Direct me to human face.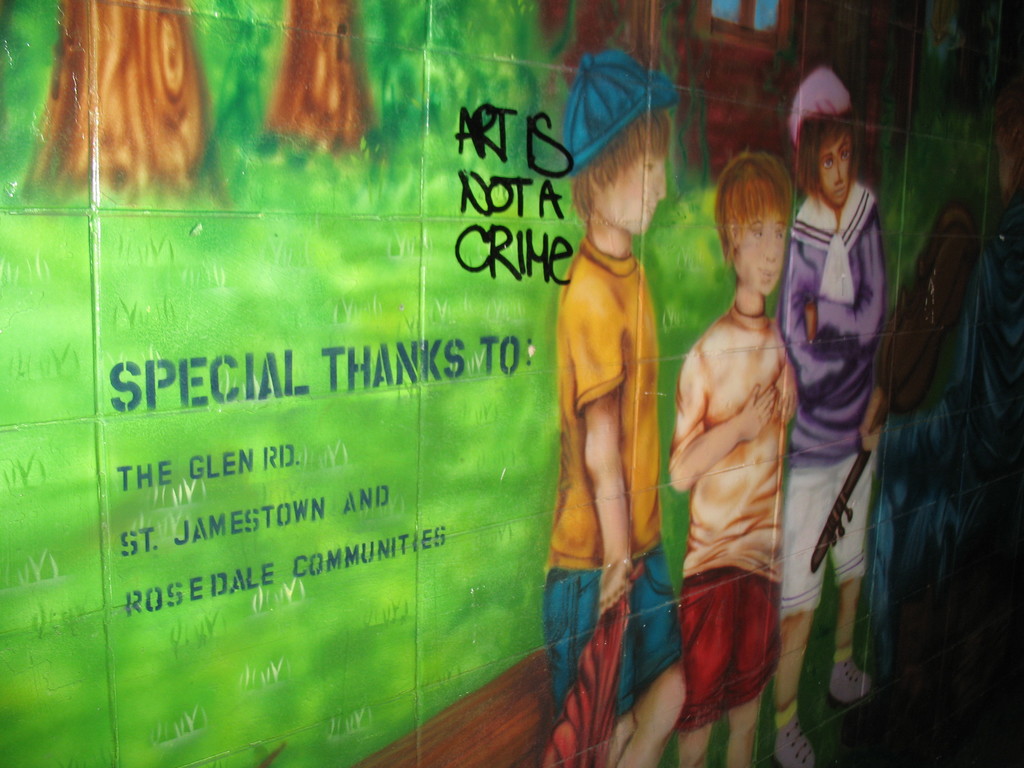
Direction: locate(821, 128, 854, 205).
